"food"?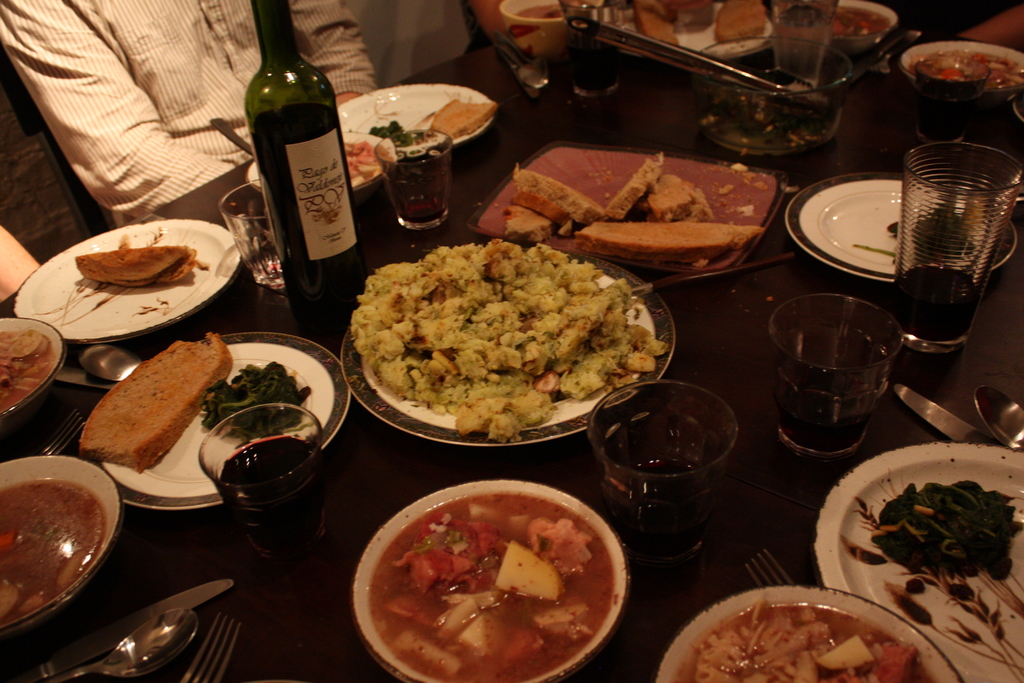
box(20, 593, 47, 620)
